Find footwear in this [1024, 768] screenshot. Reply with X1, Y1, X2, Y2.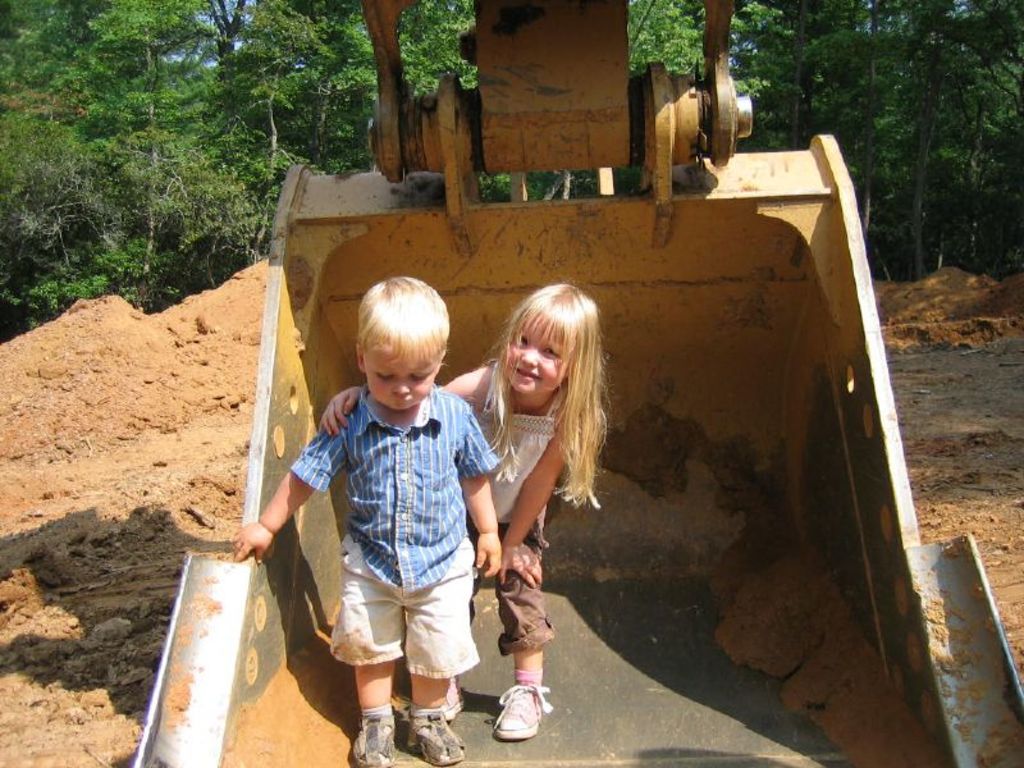
348, 713, 396, 767.
